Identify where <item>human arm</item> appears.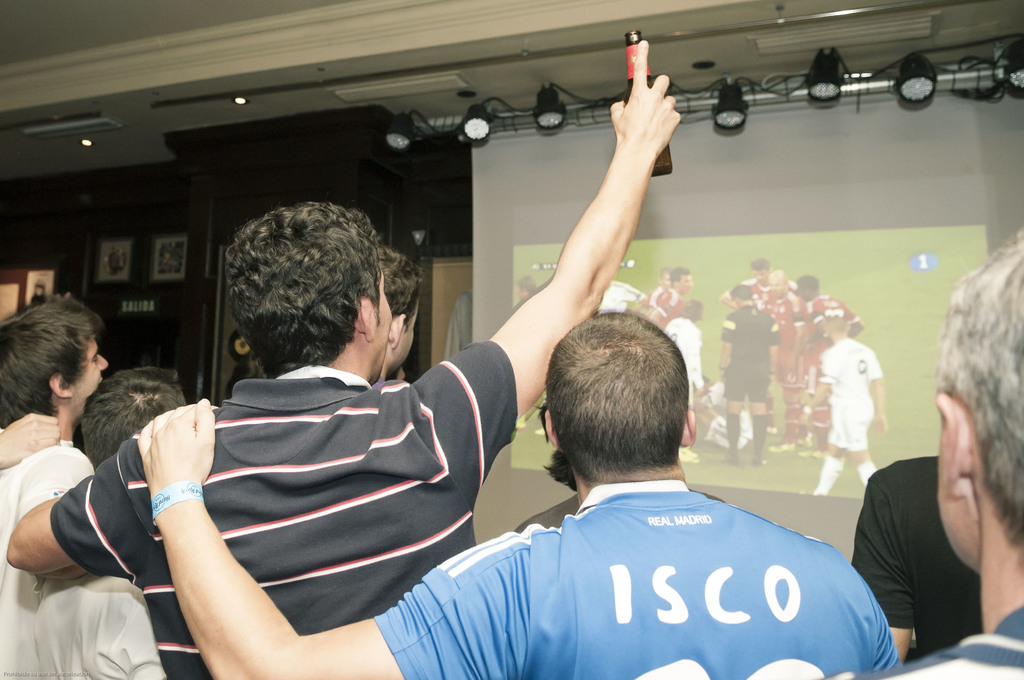
Appears at locate(134, 393, 544, 678).
